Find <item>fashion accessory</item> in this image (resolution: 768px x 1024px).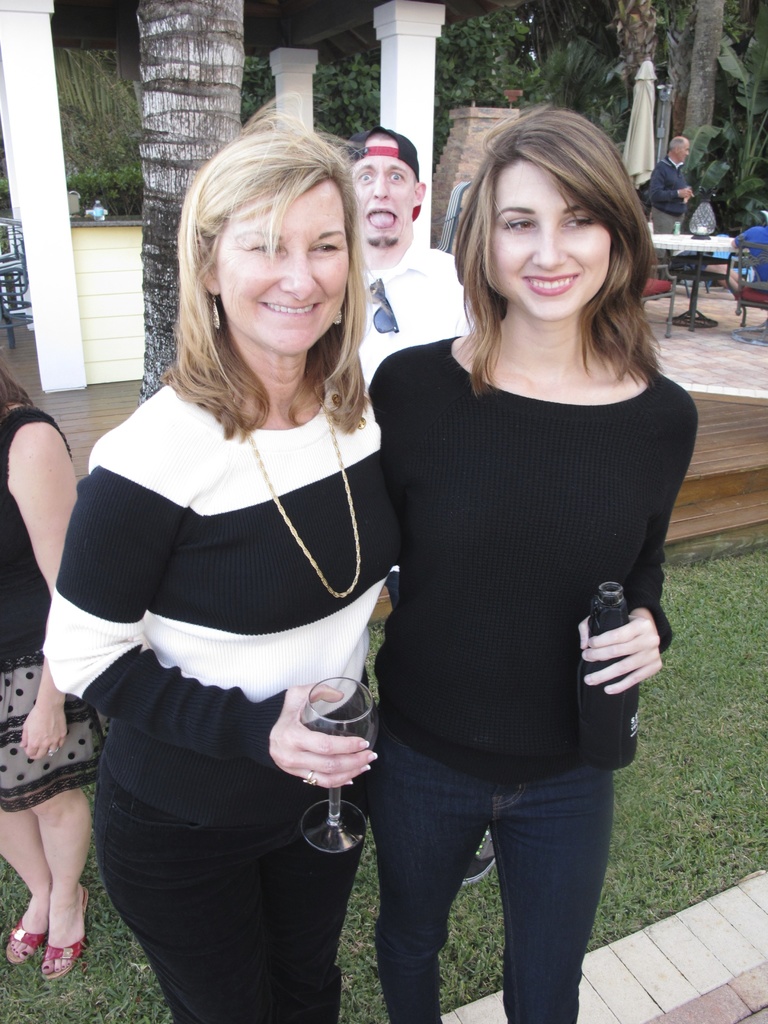
7:915:52:963.
